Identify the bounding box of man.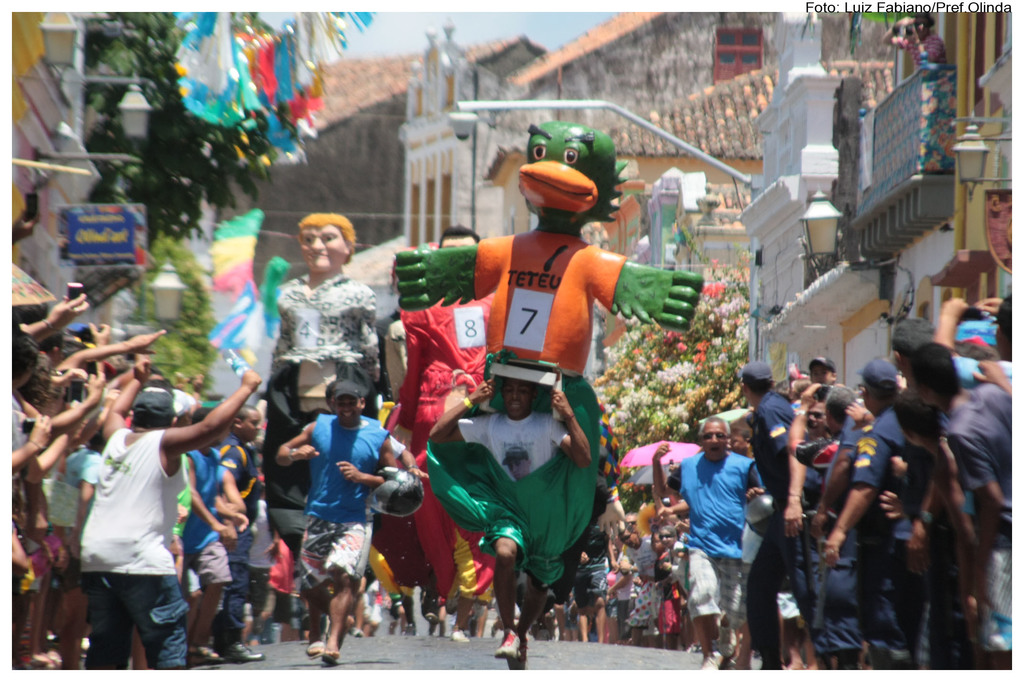
bbox(276, 383, 400, 663).
